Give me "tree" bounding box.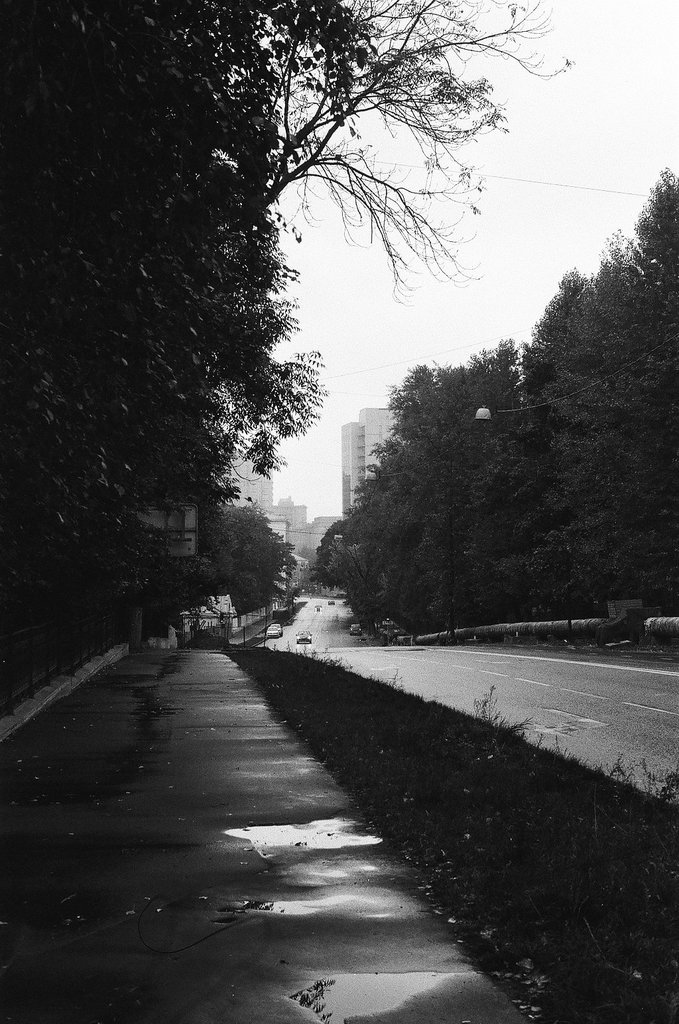
<region>202, 490, 293, 608</region>.
